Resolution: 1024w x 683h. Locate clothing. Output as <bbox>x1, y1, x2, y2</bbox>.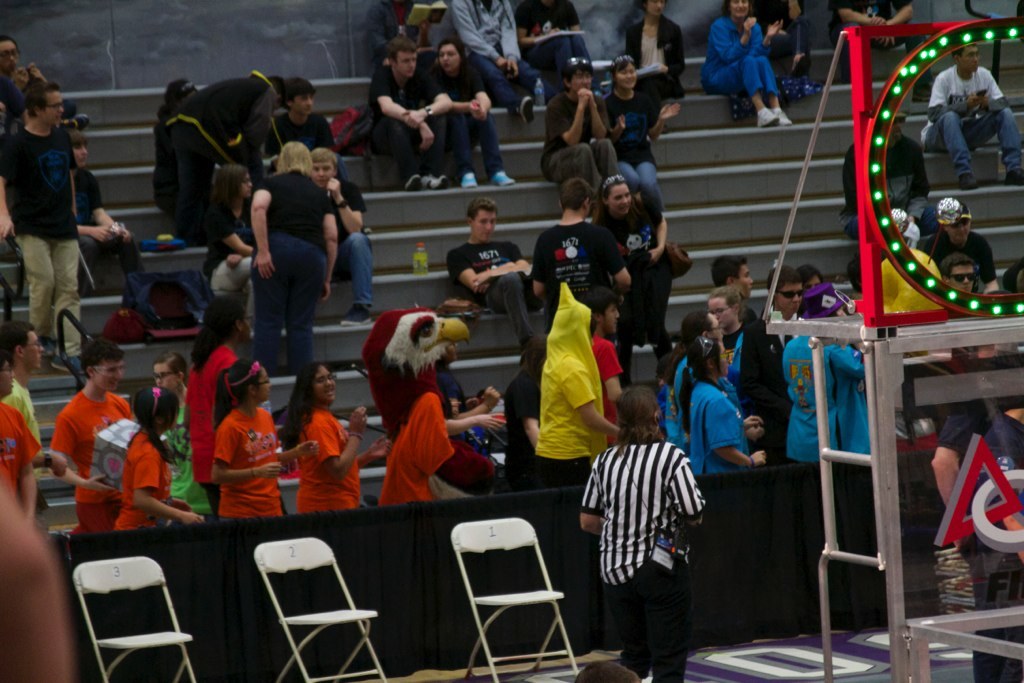
<bbox>181, 339, 289, 516</bbox>.
